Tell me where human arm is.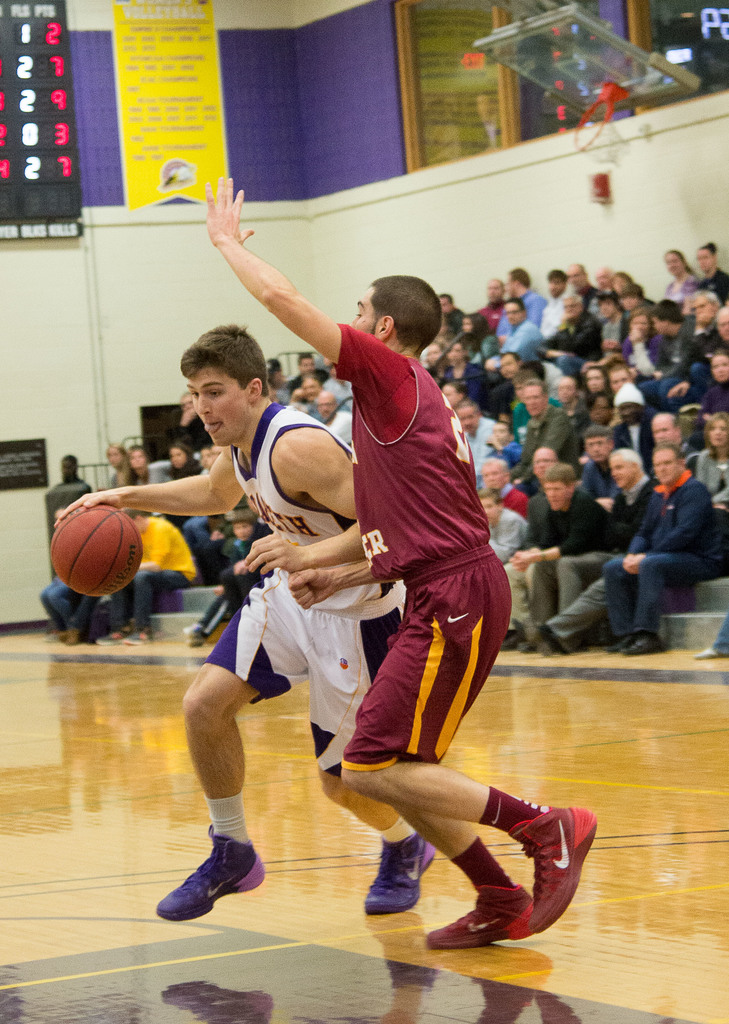
human arm is at [504,485,529,517].
